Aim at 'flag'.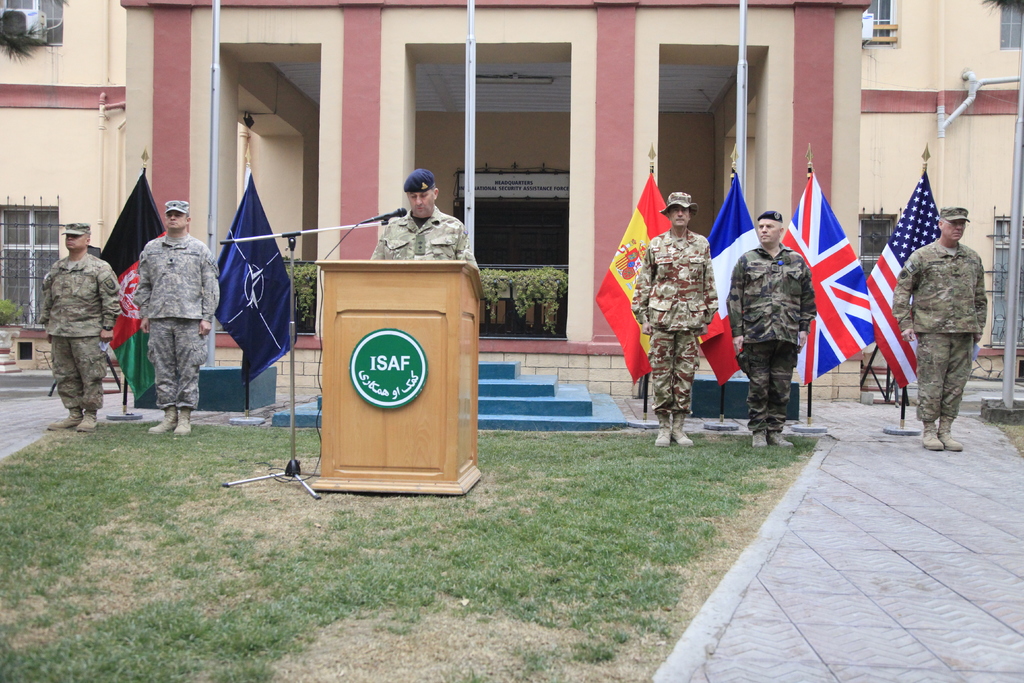
Aimed at 207,149,284,403.
